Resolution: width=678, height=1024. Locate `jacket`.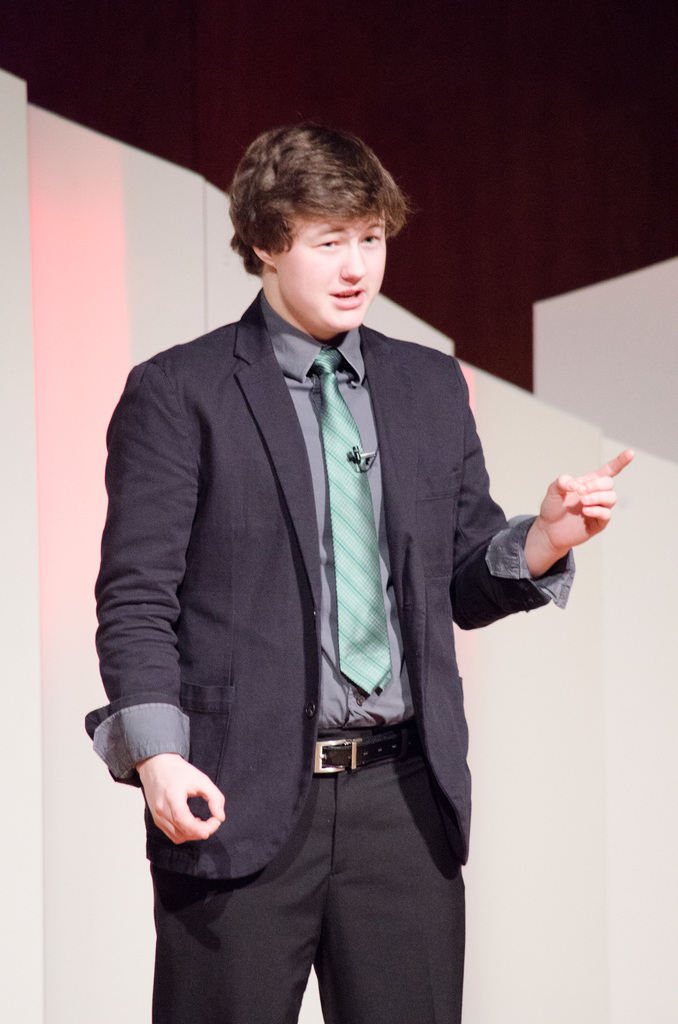
bbox(107, 371, 523, 864).
